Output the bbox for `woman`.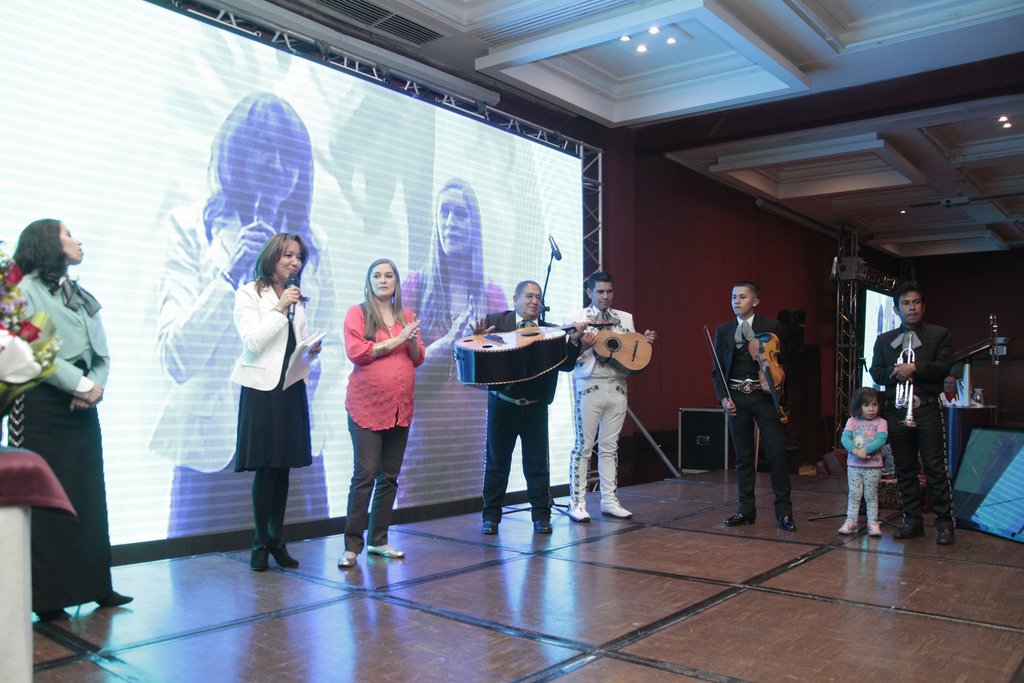
bbox=(0, 208, 137, 622).
